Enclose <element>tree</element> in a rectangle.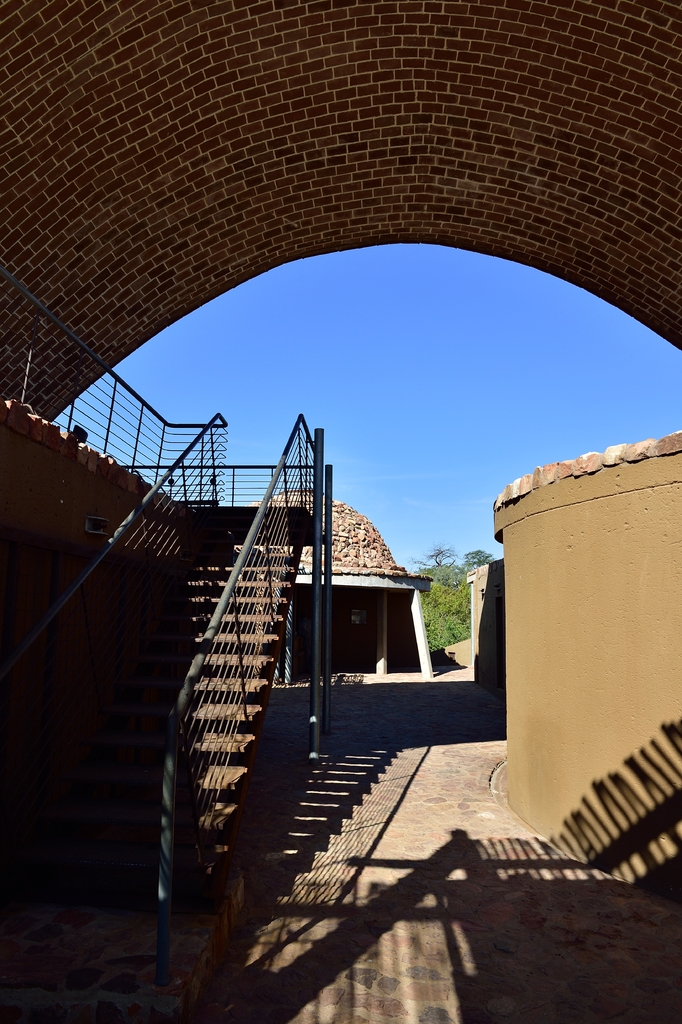
x1=419, y1=547, x2=478, y2=644.
